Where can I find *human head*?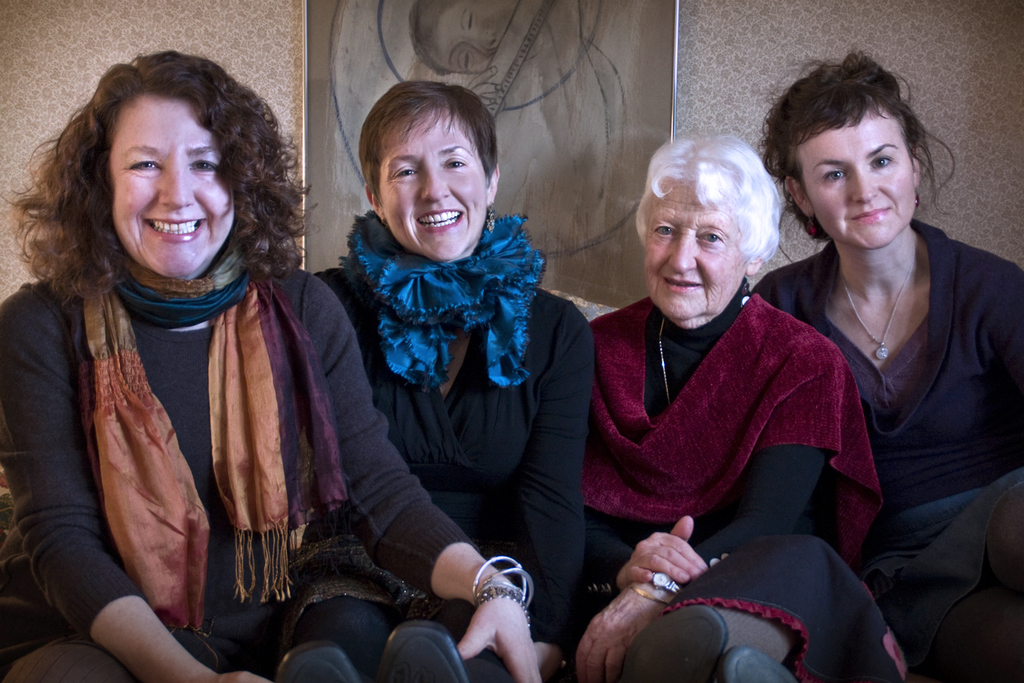
You can find it at [409,0,515,77].
